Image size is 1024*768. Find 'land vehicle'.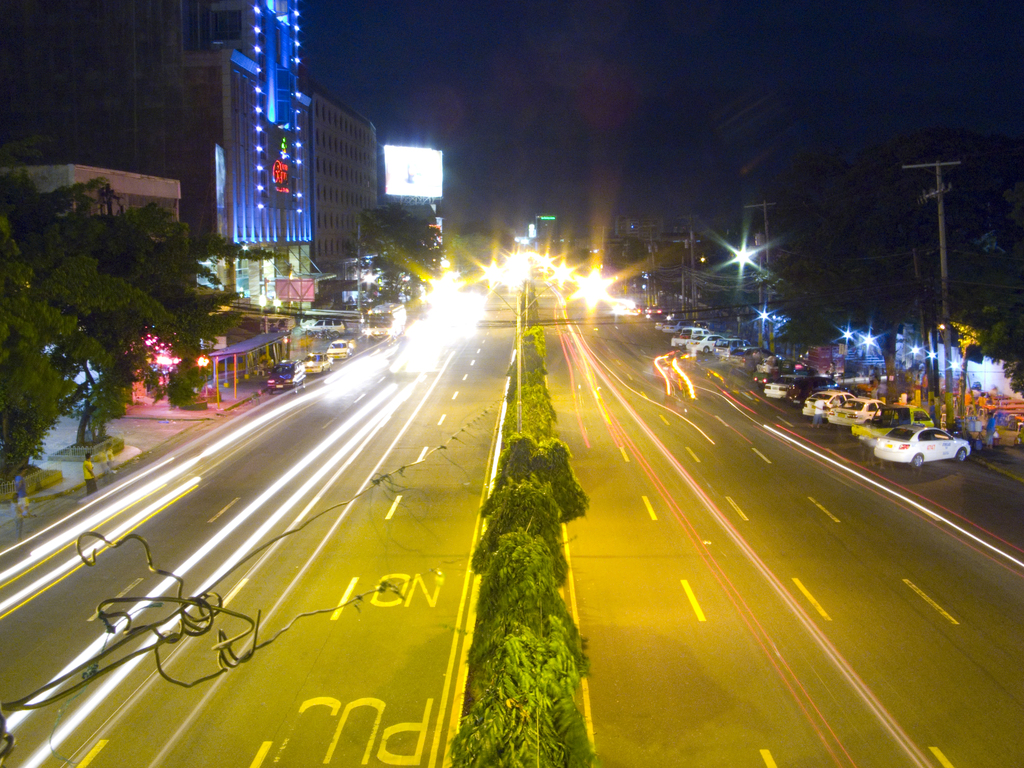
[689, 333, 732, 349].
